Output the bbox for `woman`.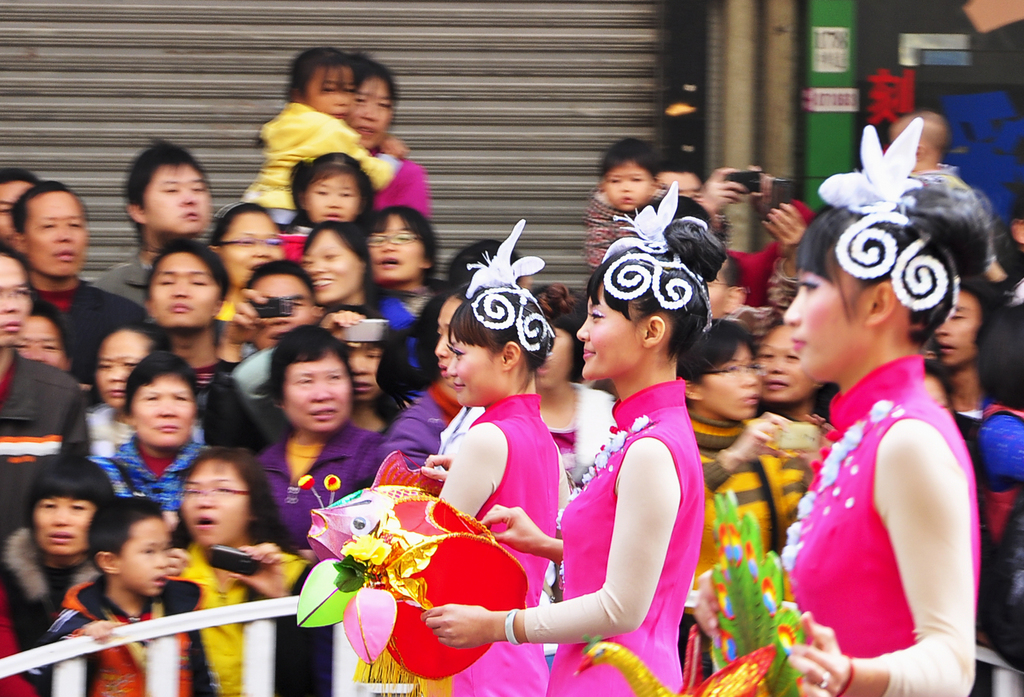
{"x1": 395, "y1": 292, "x2": 562, "y2": 696}.
